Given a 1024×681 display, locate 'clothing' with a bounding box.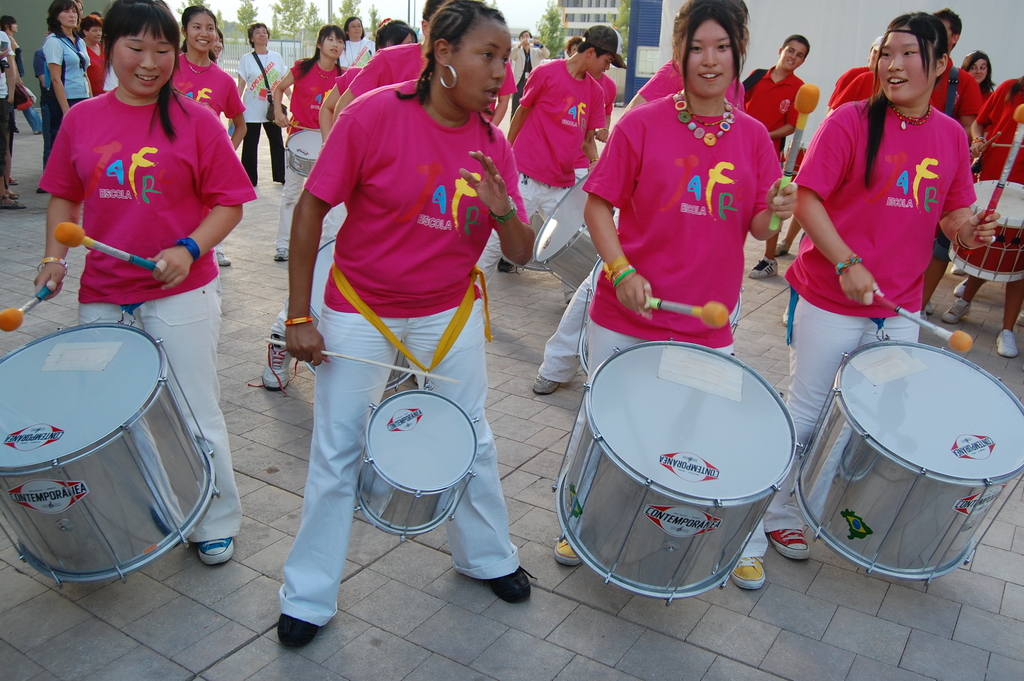
Located: [x1=511, y1=41, x2=545, y2=121].
